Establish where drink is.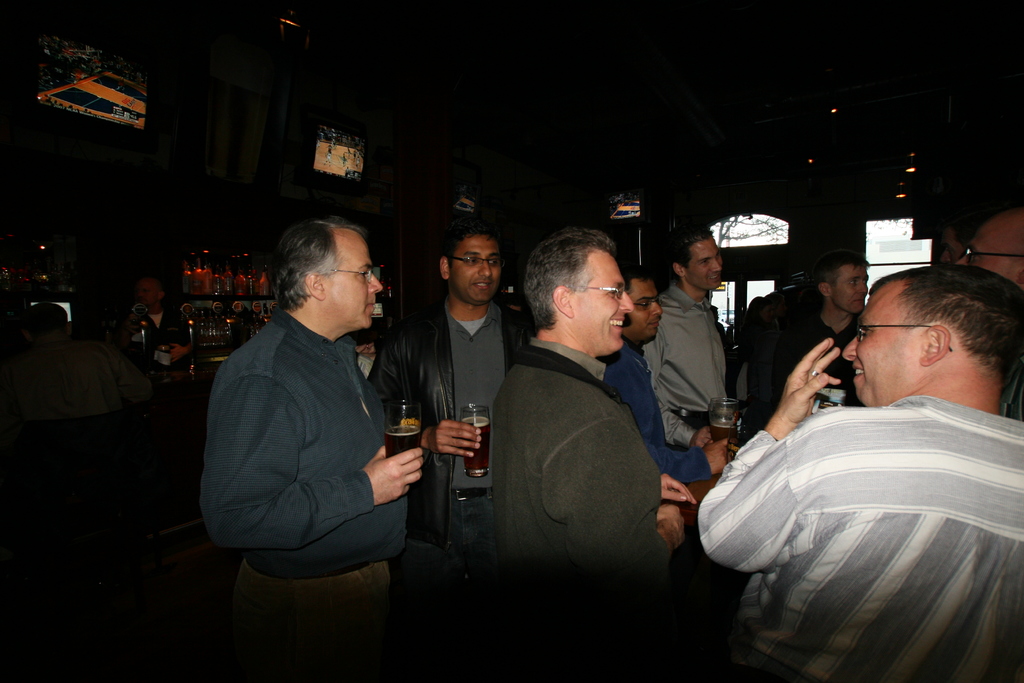
Established at region(385, 425, 422, 458).
